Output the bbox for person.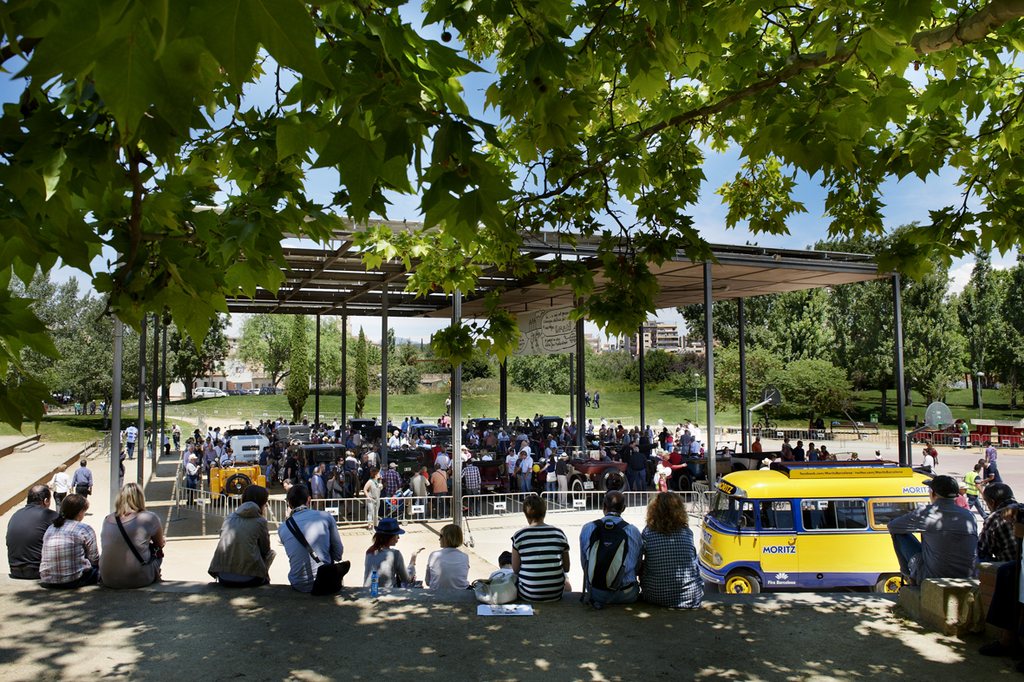
Rect(980, 479, 1023, 573).
